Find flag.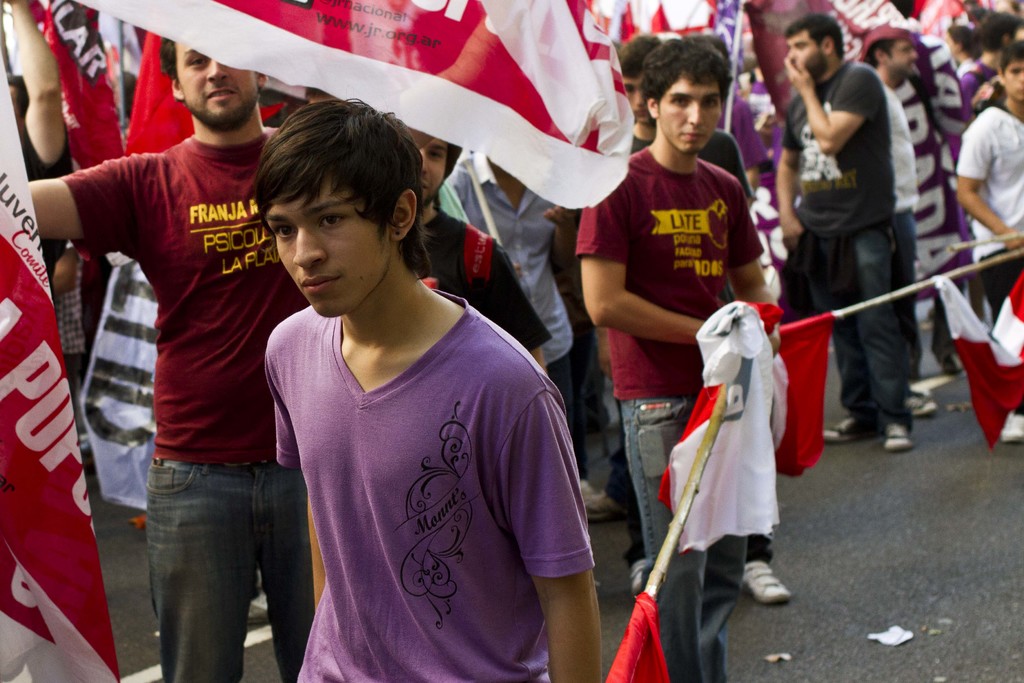
left=995, top=270, right=1023, bottom=395.
